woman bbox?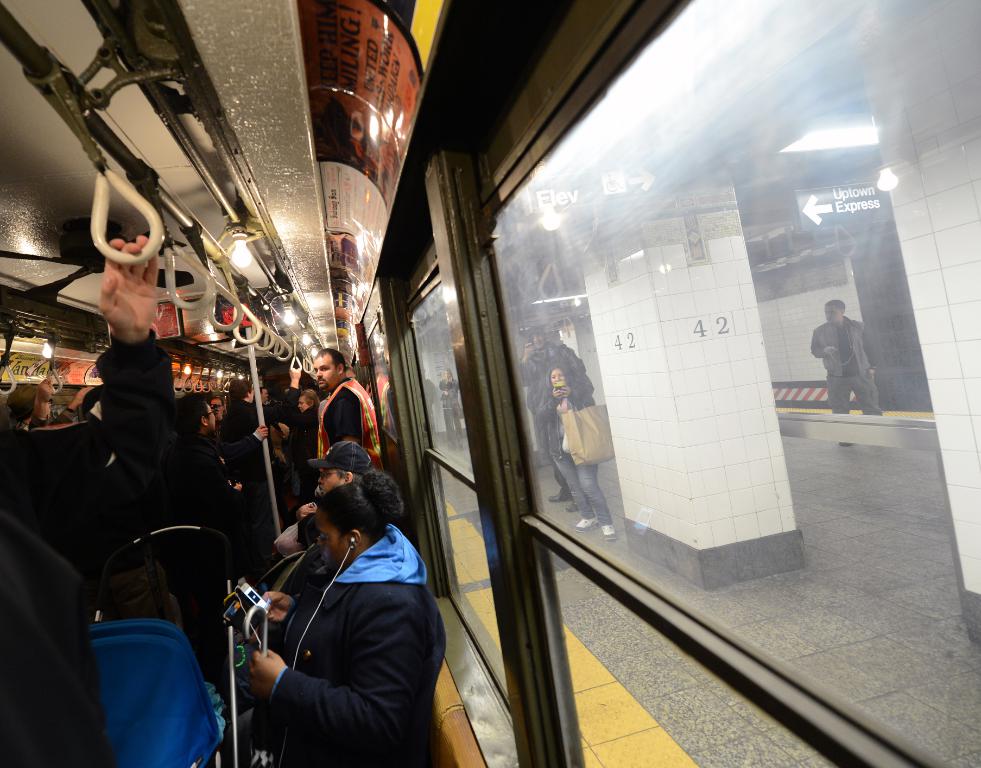
227, 432, 421, 767
